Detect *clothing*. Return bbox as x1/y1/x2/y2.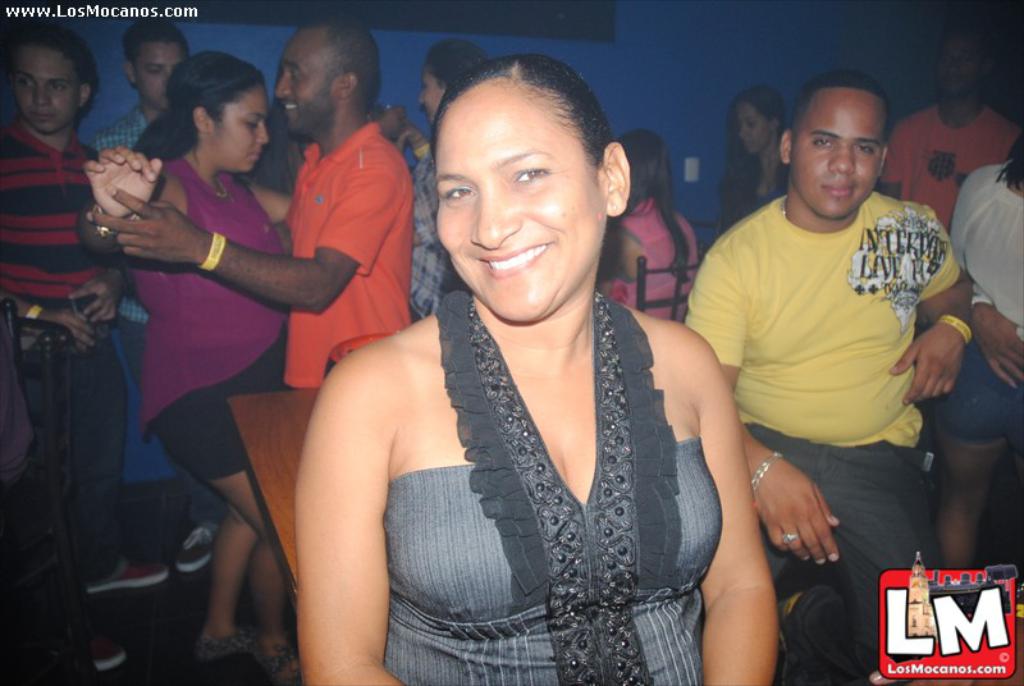
928/160/1023/445.
